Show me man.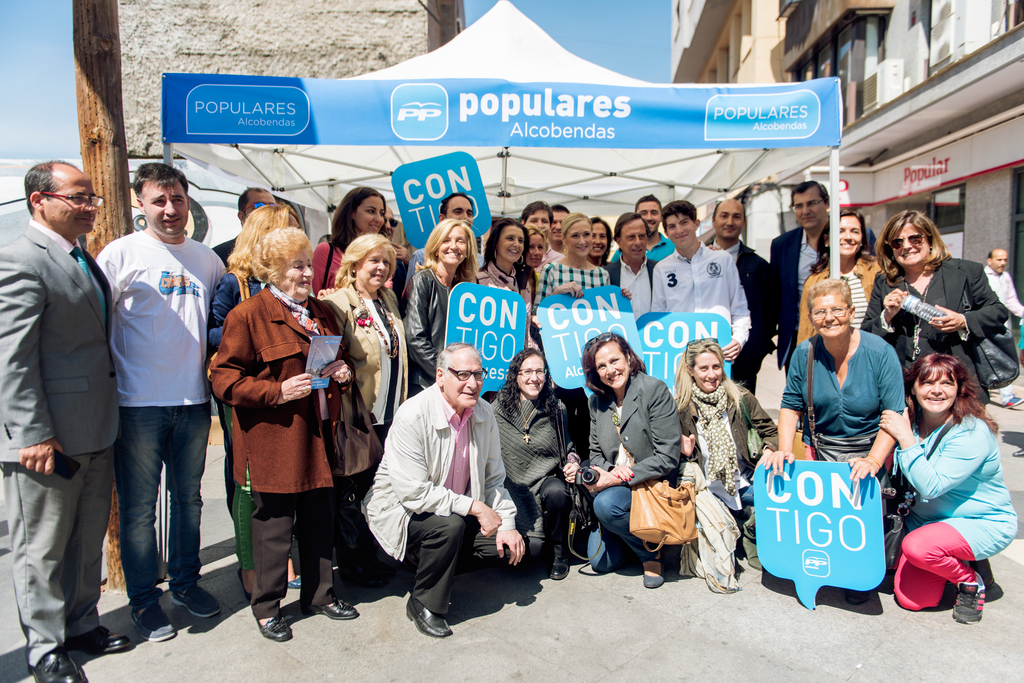
man is here: bbox(548, 203, 572, 249).
